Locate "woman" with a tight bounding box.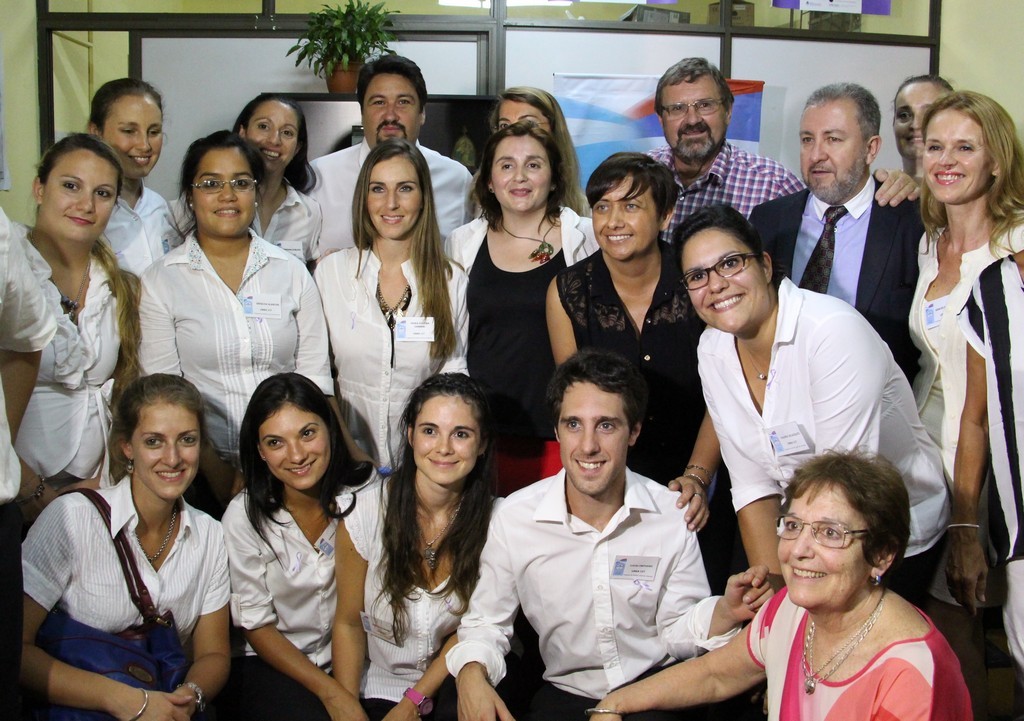
bbox=(907, 84, 1023, 609).
